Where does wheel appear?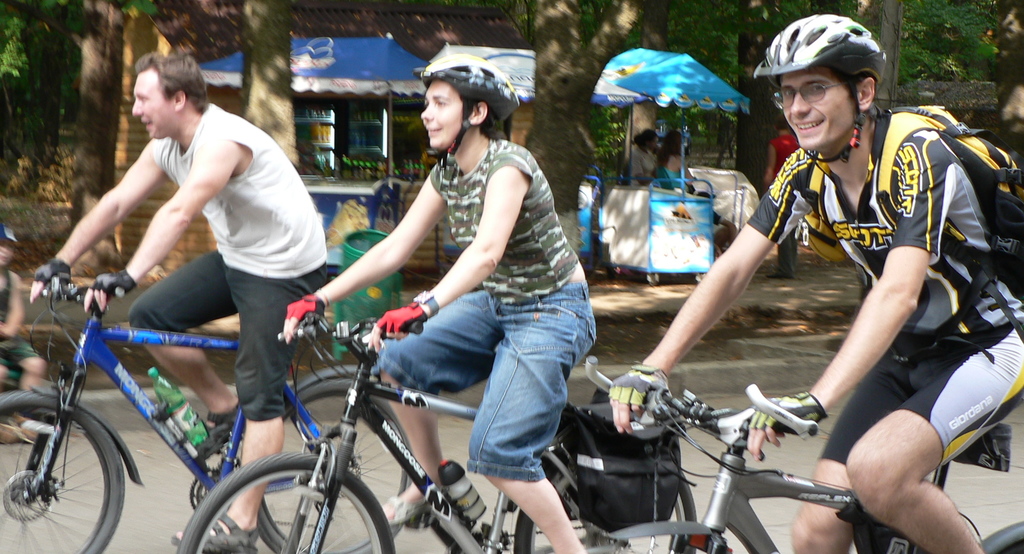
Appears at <region>509, 445, 701, 553</region>.
